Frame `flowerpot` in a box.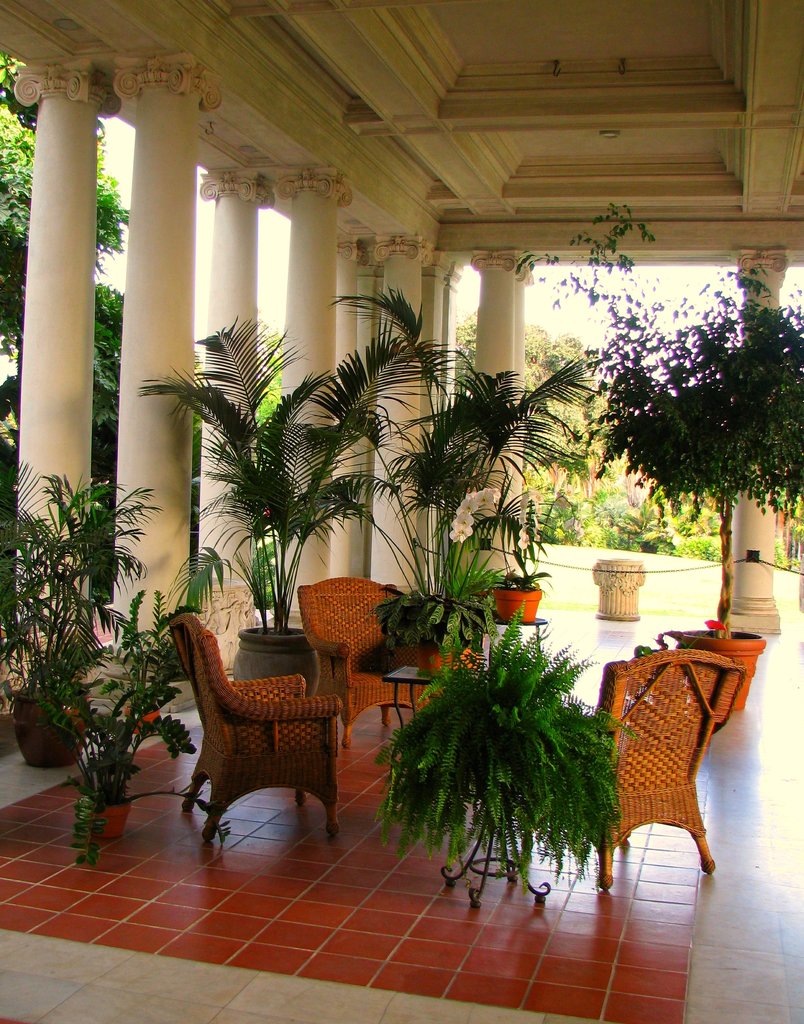
<box>81,796,132,840</box>.
